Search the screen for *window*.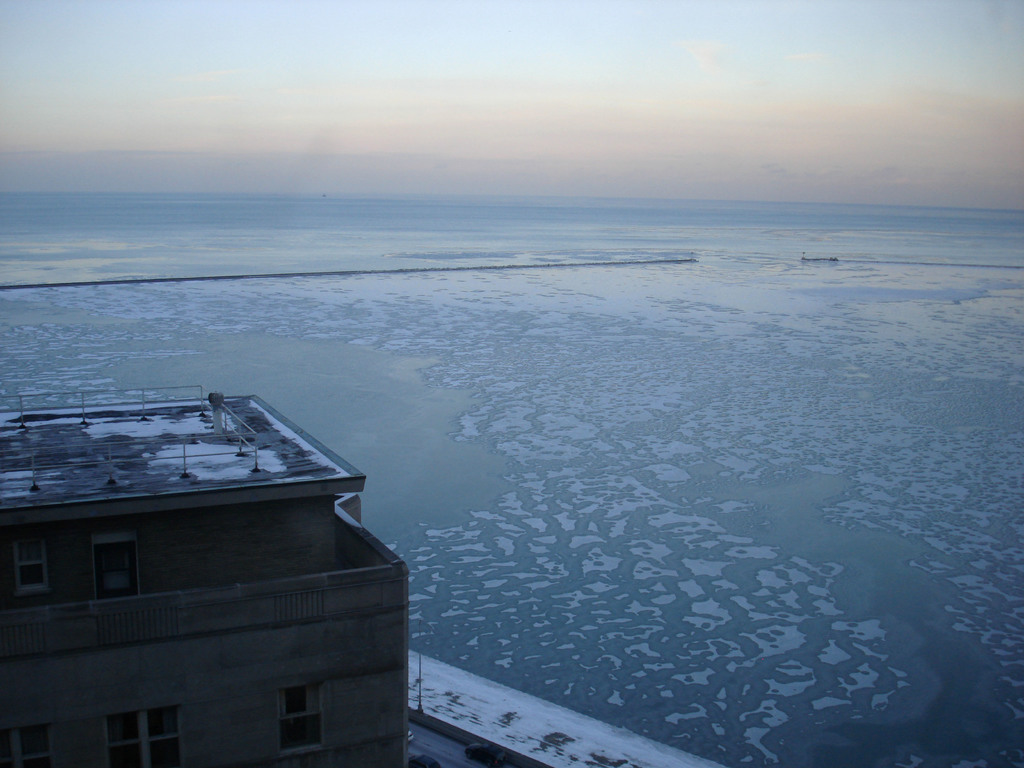
Found at {"x1": 12, "y1": 532, "x2": 51, "y2": 594}.
